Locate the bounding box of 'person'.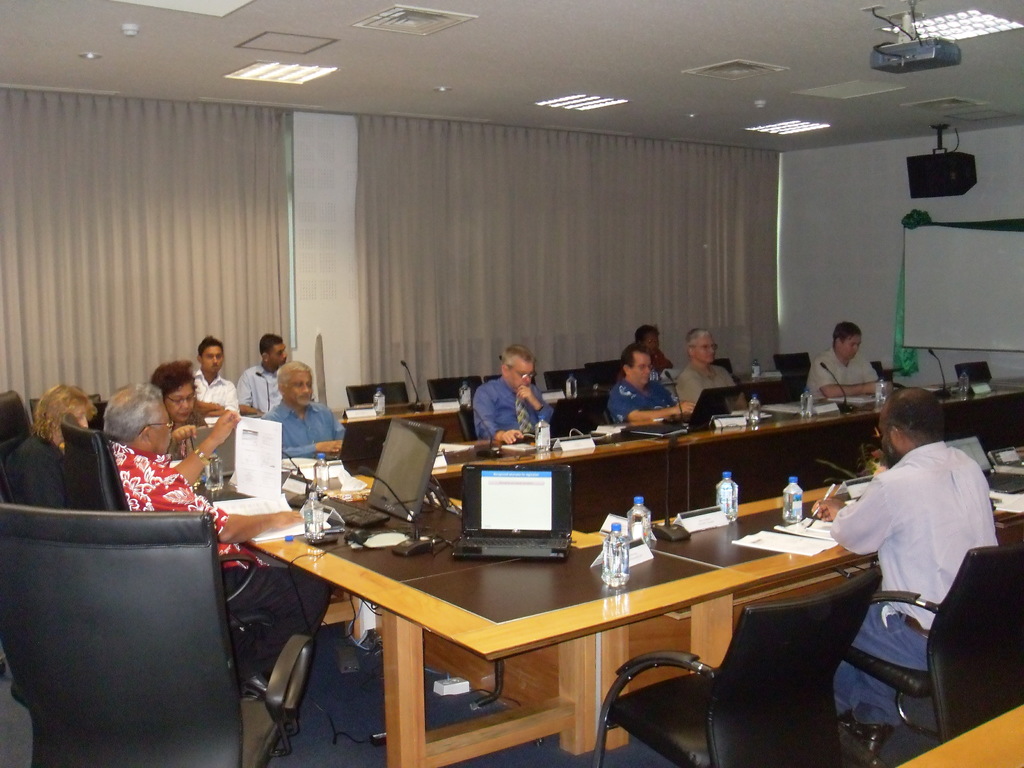
Bounding box: x1=596 y1=349 x2=690 y2=429.
